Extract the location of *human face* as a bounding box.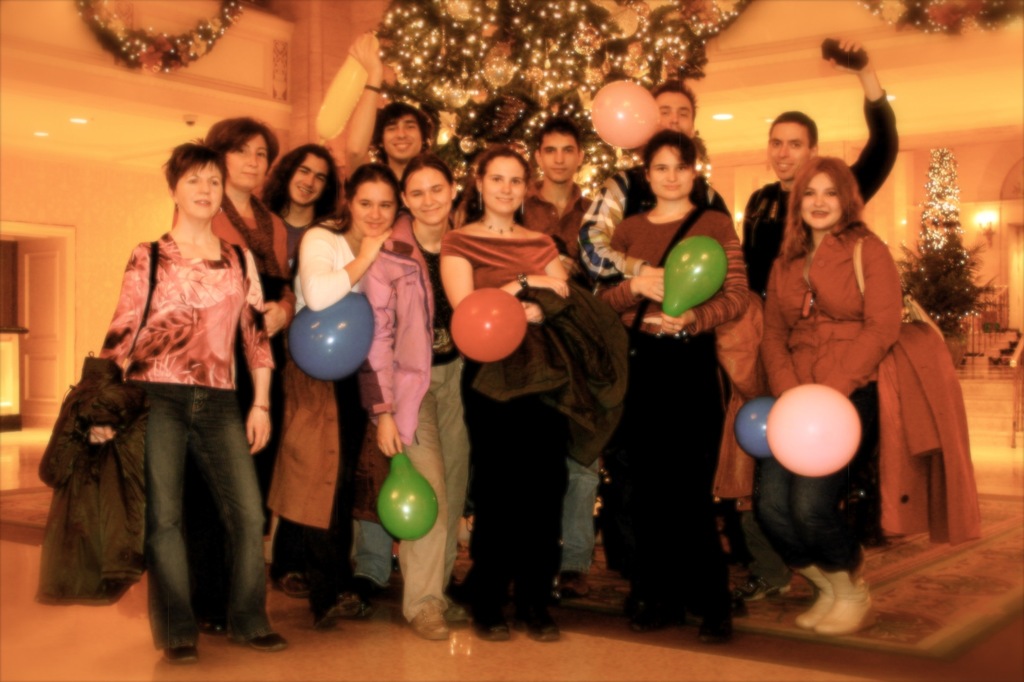
left=182, top=160, right=220, bottom=215.
